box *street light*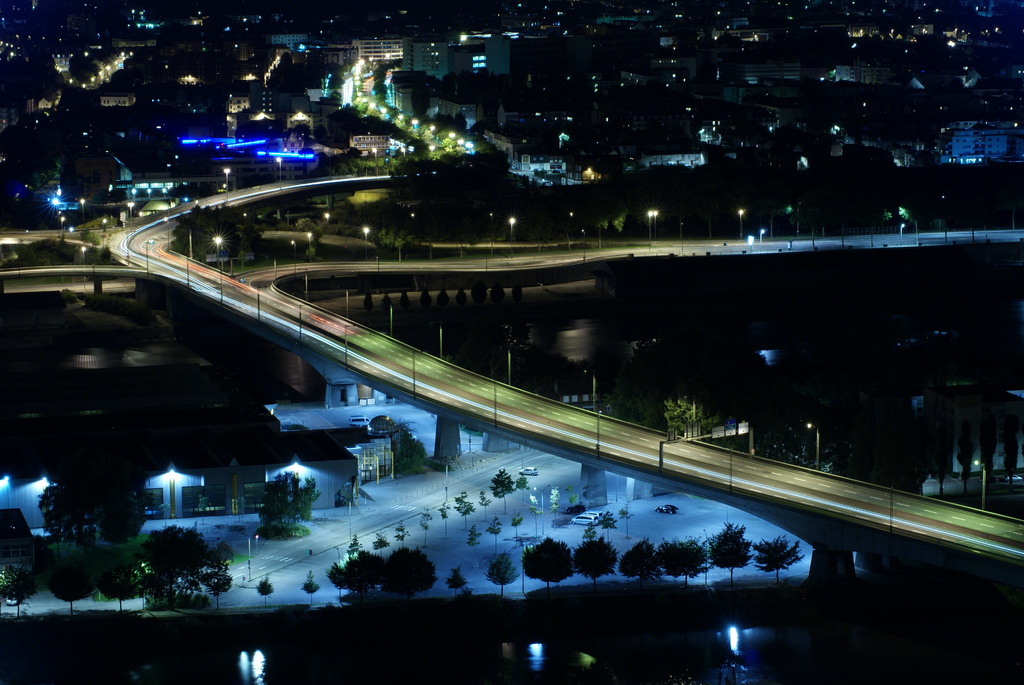
bbox=(273, 154, 284, 185)
